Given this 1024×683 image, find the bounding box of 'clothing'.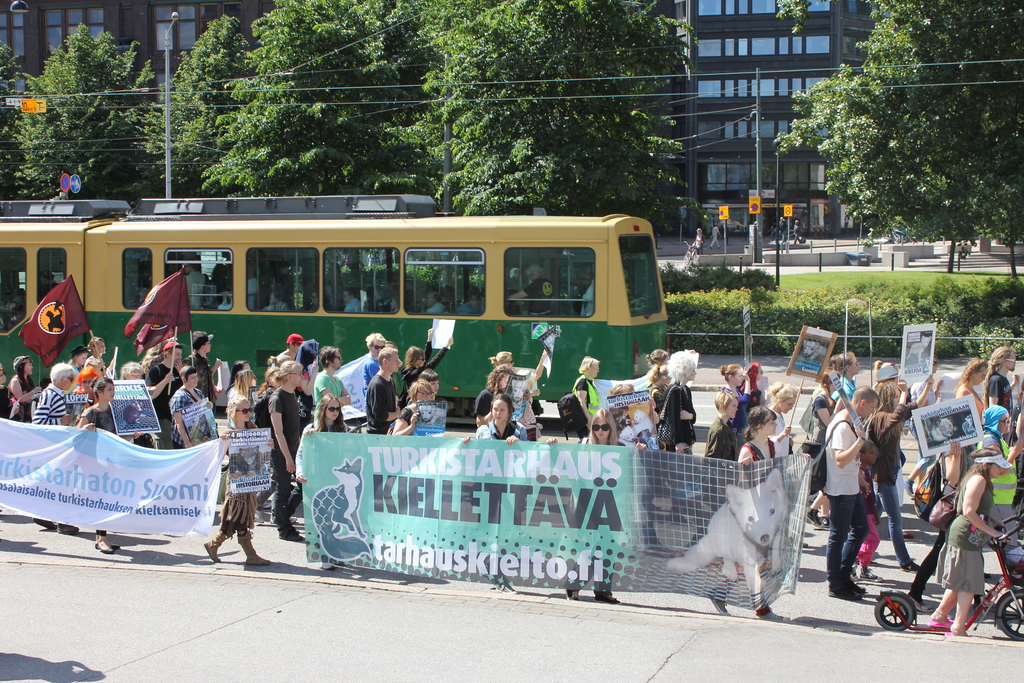
crop(657, 358, 711, 470).
